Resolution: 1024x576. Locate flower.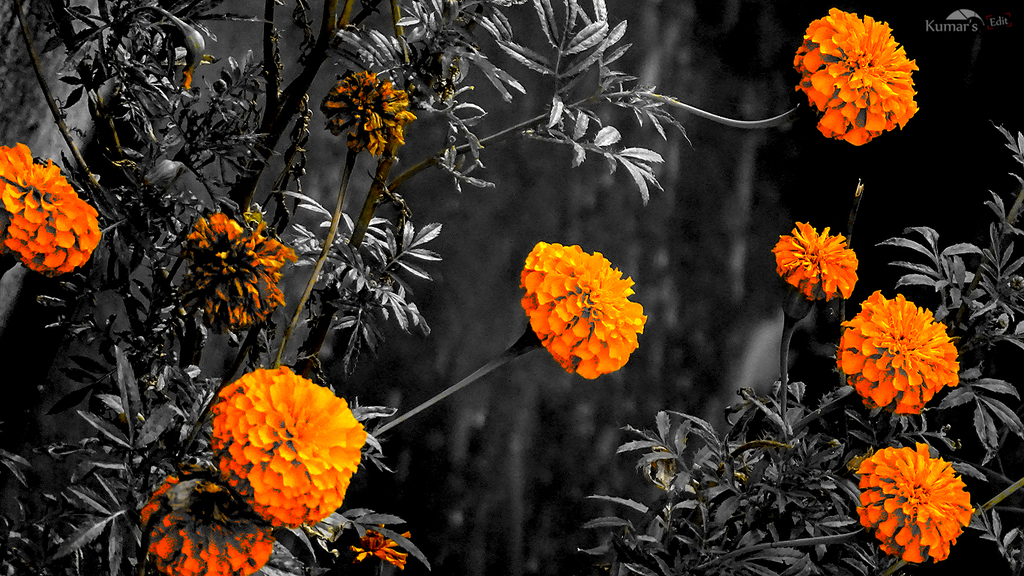
{"x1": 213, "y1": 366, "x2": 366, "y2": 529}.
